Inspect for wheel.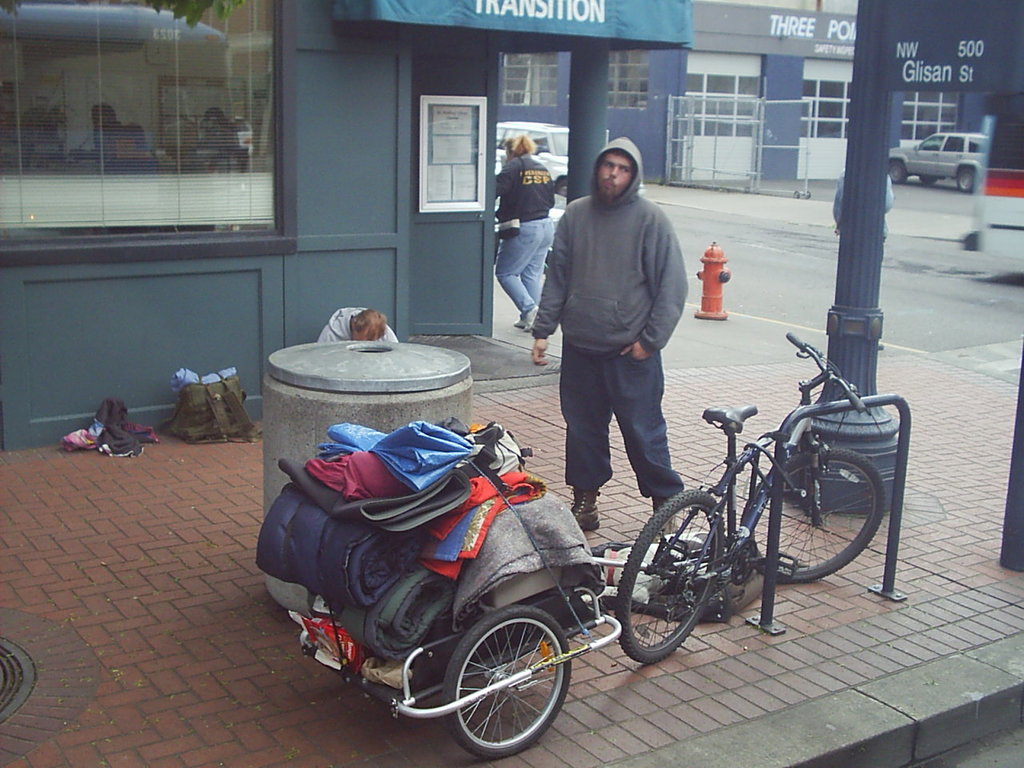
Inspection: pyautogui.locateOnScreen(430, 618, 571, 749).
